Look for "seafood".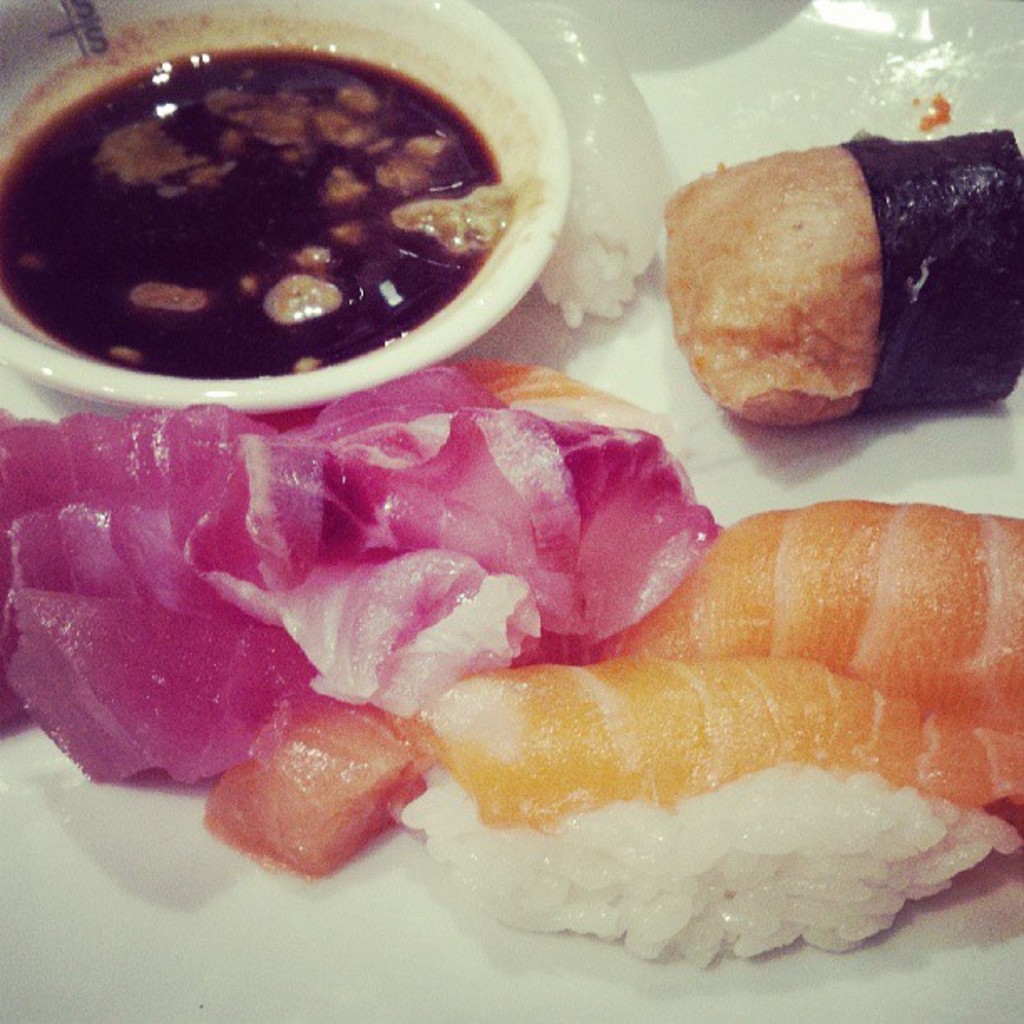
Found: x1=567, y1=492, x2=1022, y2=736.
